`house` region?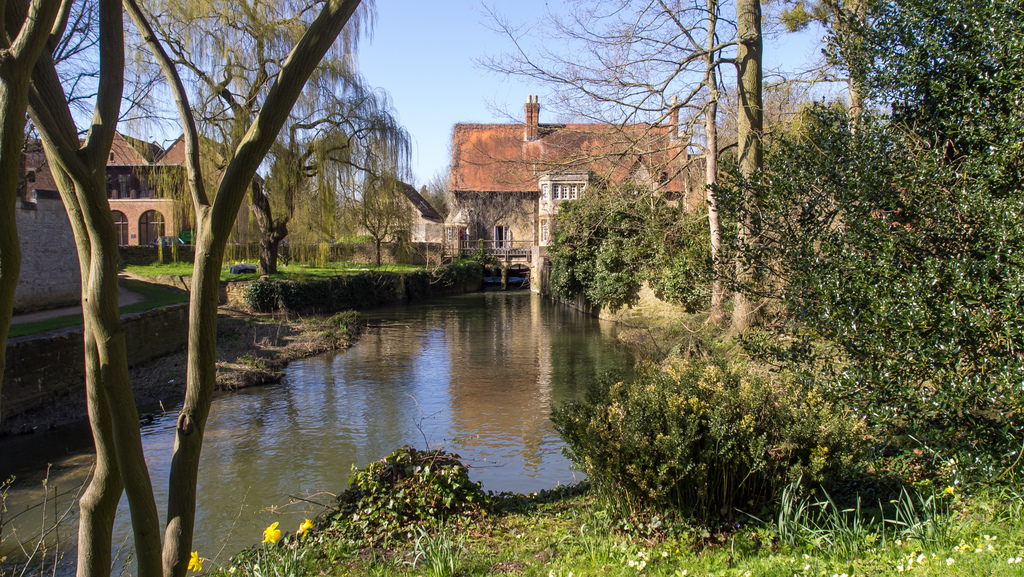
detection(14, 130, 257, 253)
